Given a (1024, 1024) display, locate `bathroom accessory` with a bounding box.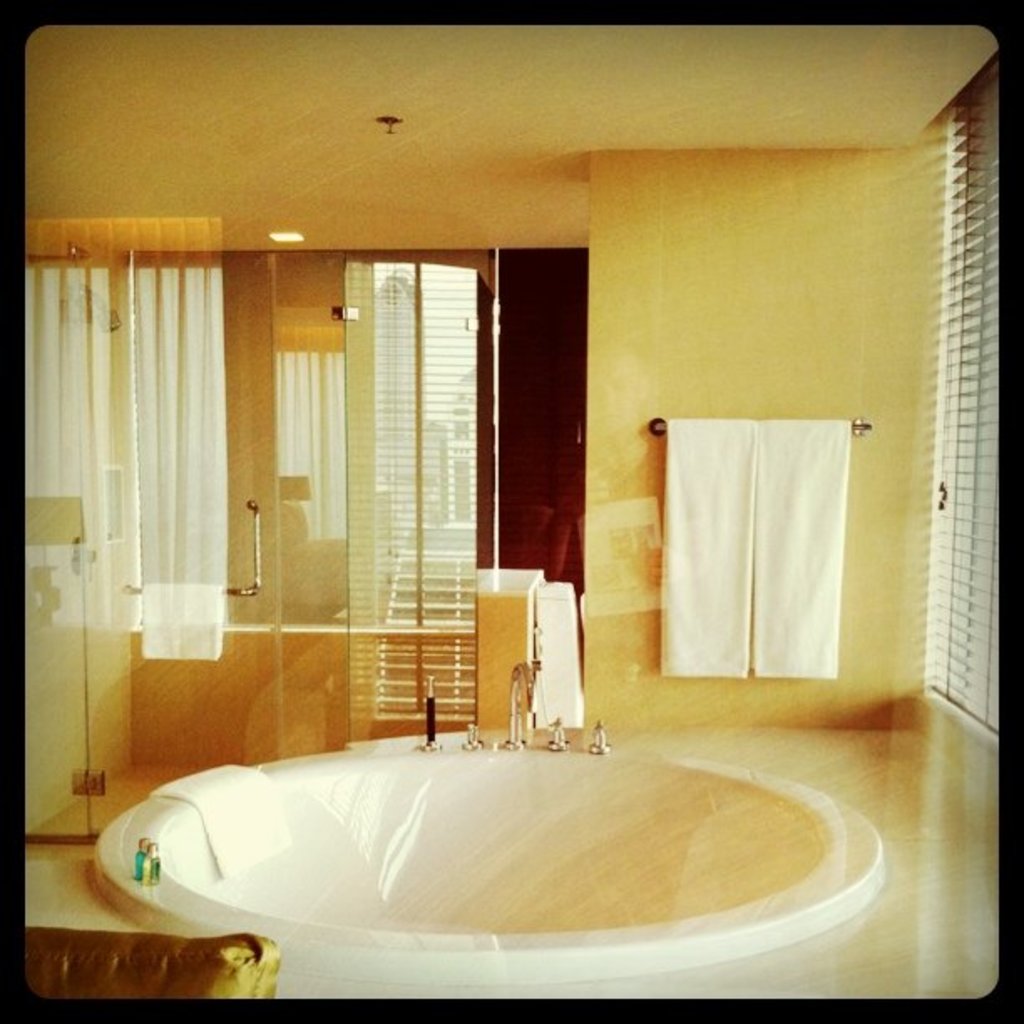
Located: rect(499, 649, 535, 756).
